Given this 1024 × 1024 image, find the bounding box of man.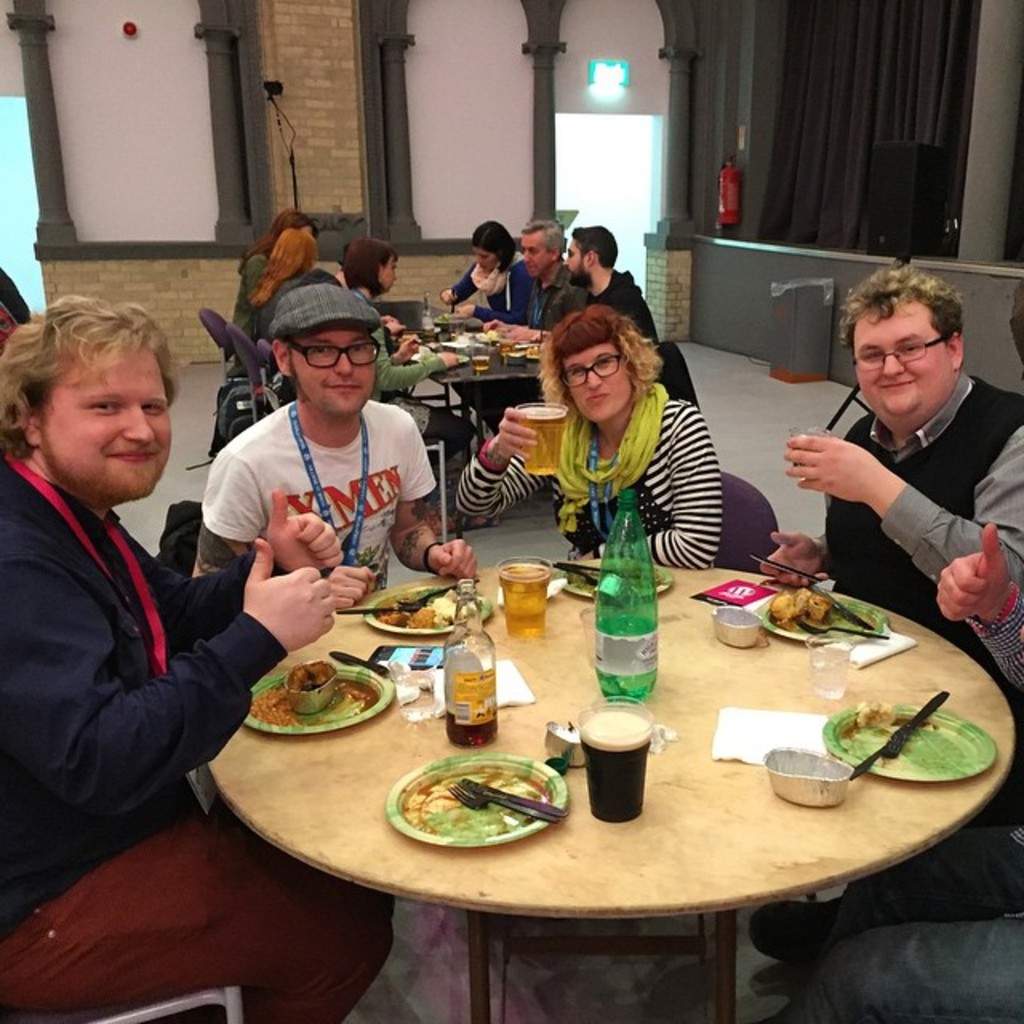
{"left": 192, "top": 270, "right": 488, "bottom": 586}.
